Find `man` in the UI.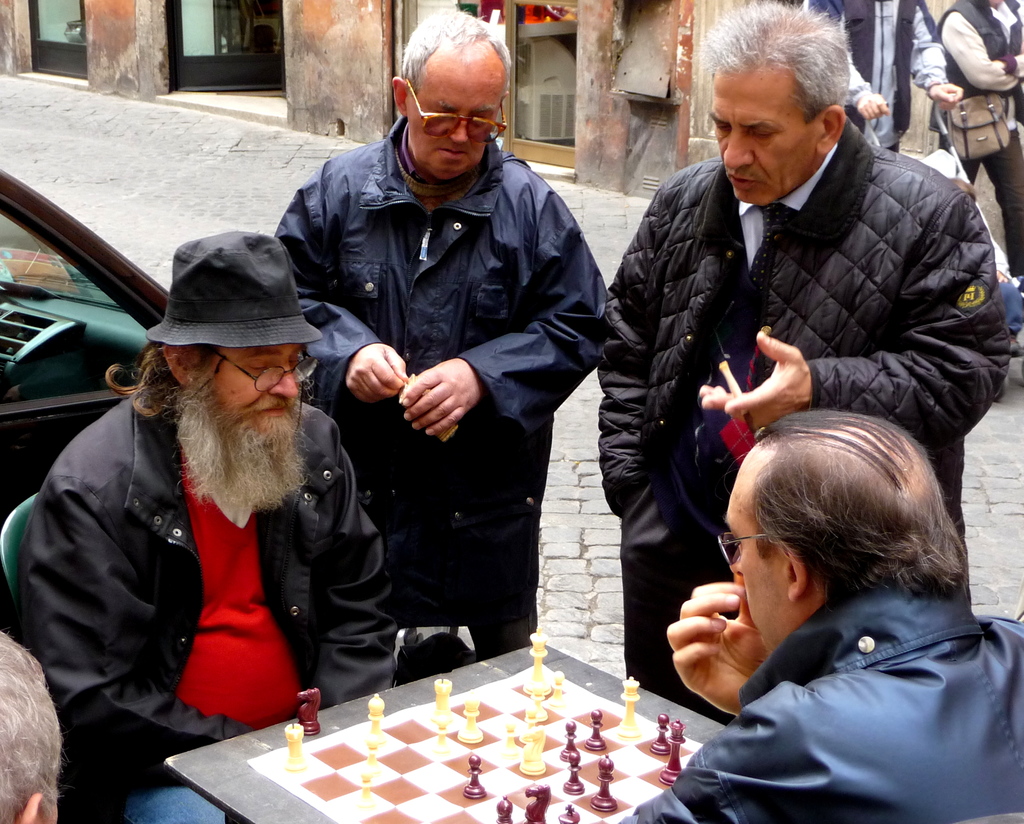
UI element at box=[269, 0, 616, 657].
